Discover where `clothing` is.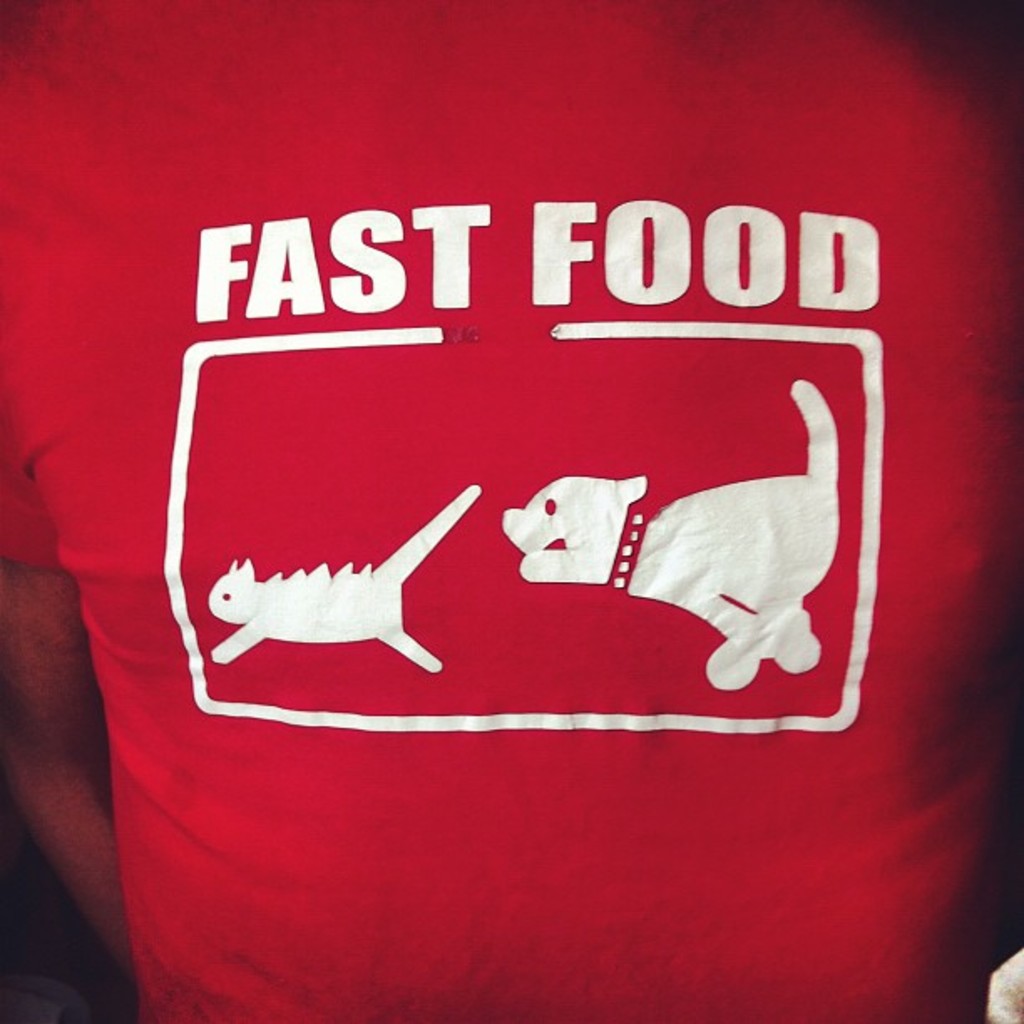
Discovered at locate(0, 0, 1022, 1022).
